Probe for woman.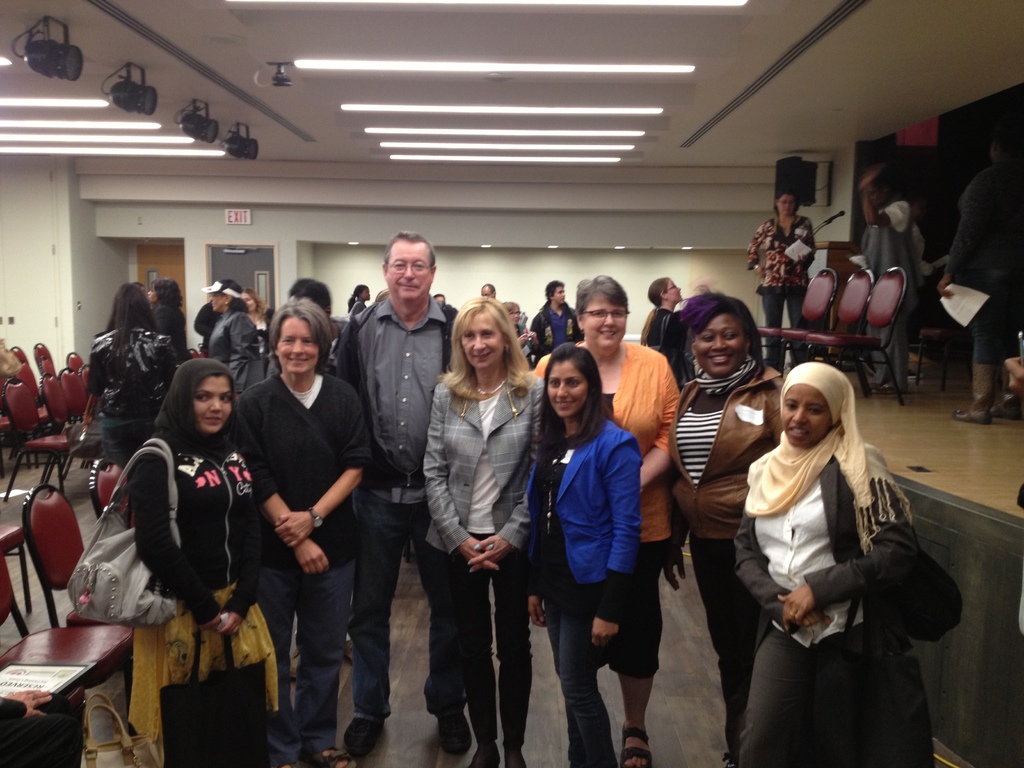
Probe result: select_region(223, 291, 374, 767).
